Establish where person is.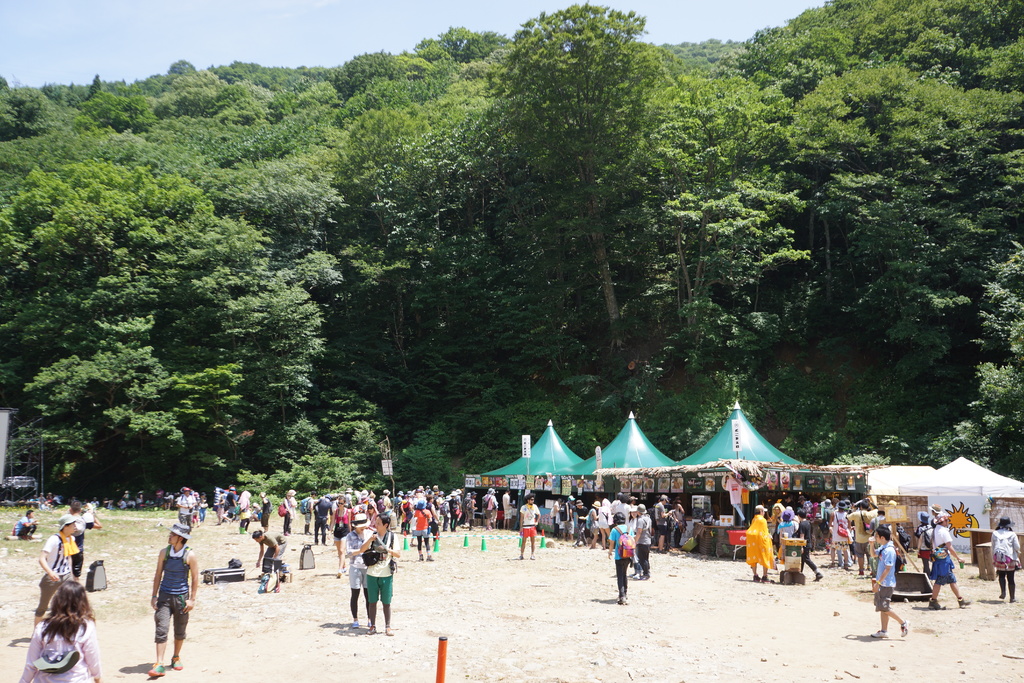
Established at 635,500,657,582.
